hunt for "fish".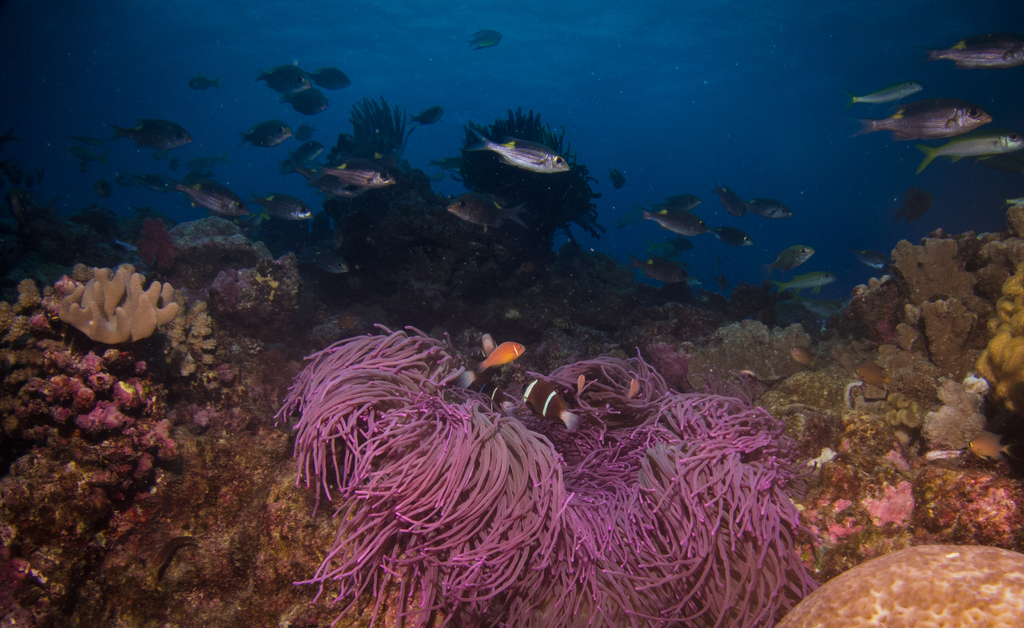
Hunted down at region(257, 65, 308, 88).
